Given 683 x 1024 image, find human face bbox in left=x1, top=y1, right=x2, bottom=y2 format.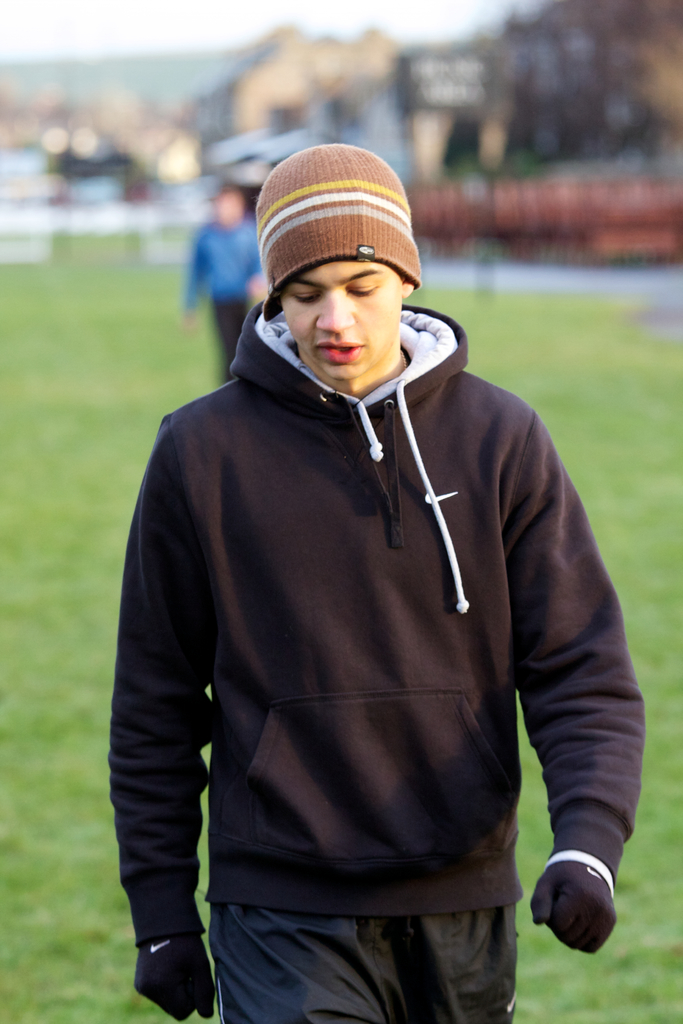
left=276, top=256, right=400, bottom=382.
